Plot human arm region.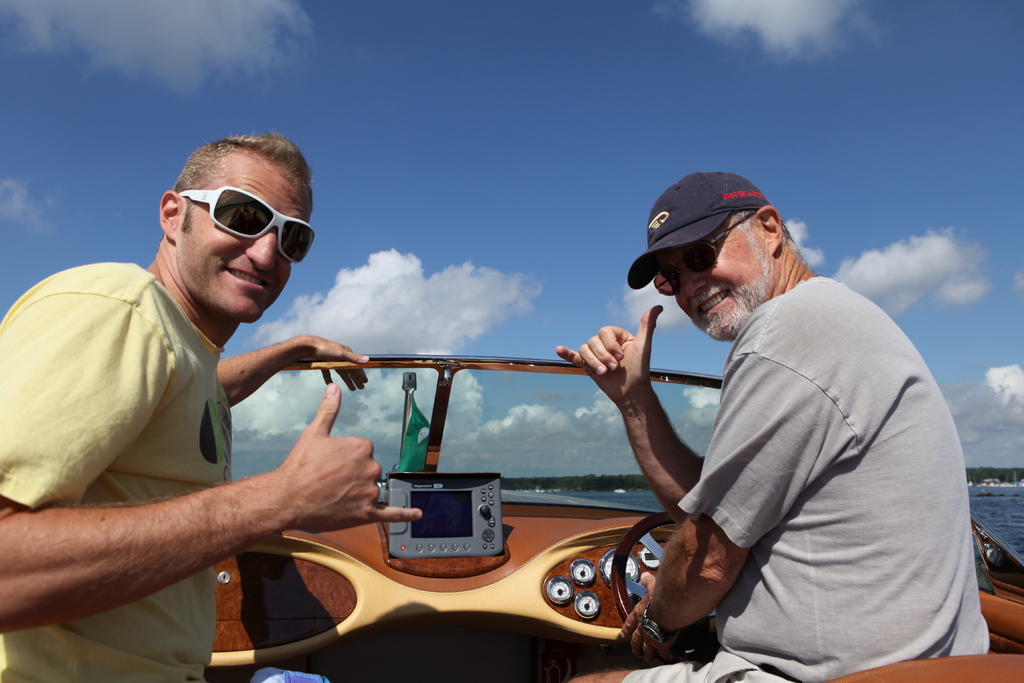
Plotted at <region>614, 338, 852, 666</region>.
